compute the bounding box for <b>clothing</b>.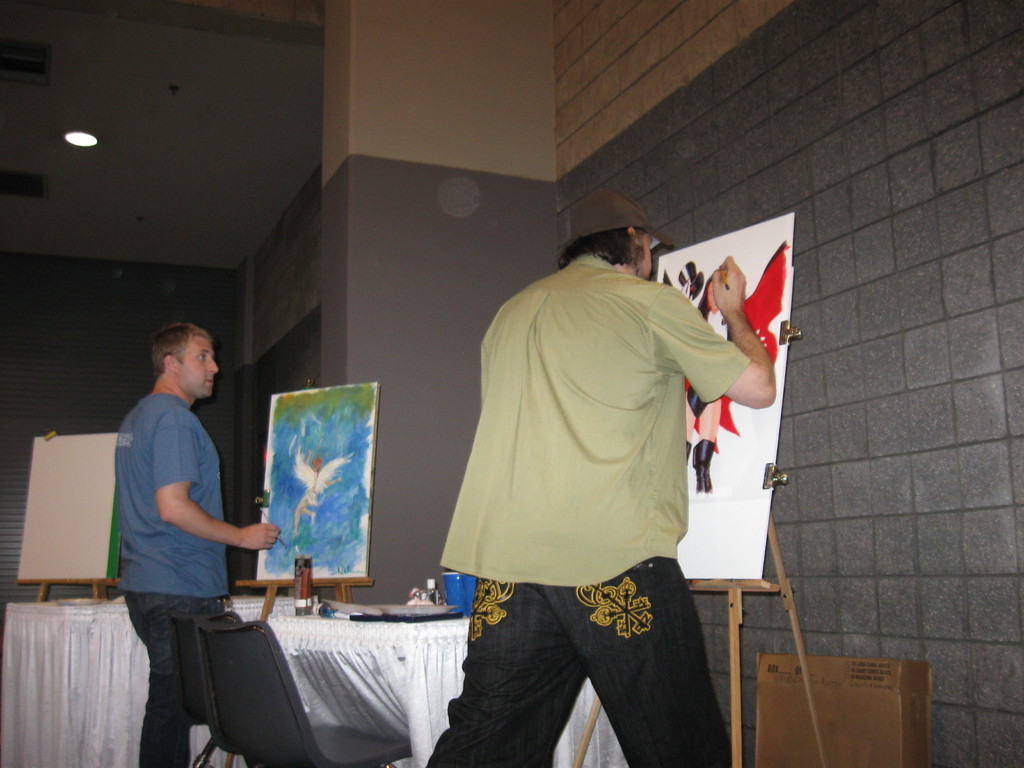
<box>426,253,753,767</box>.
